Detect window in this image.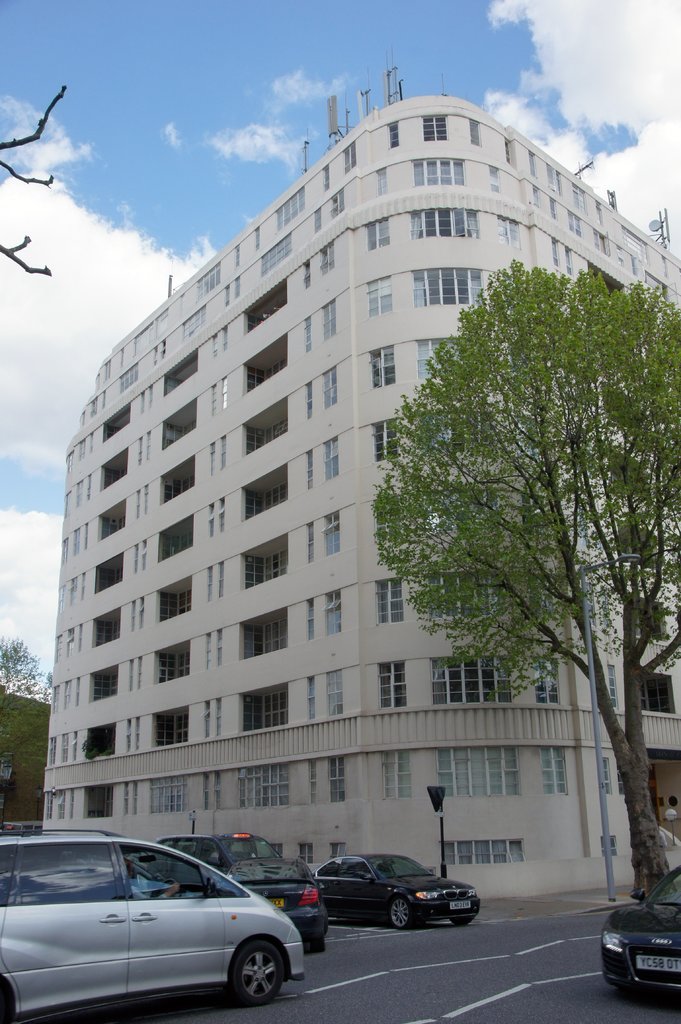
Detection: <region>434, 830, 528, 870</region>.
